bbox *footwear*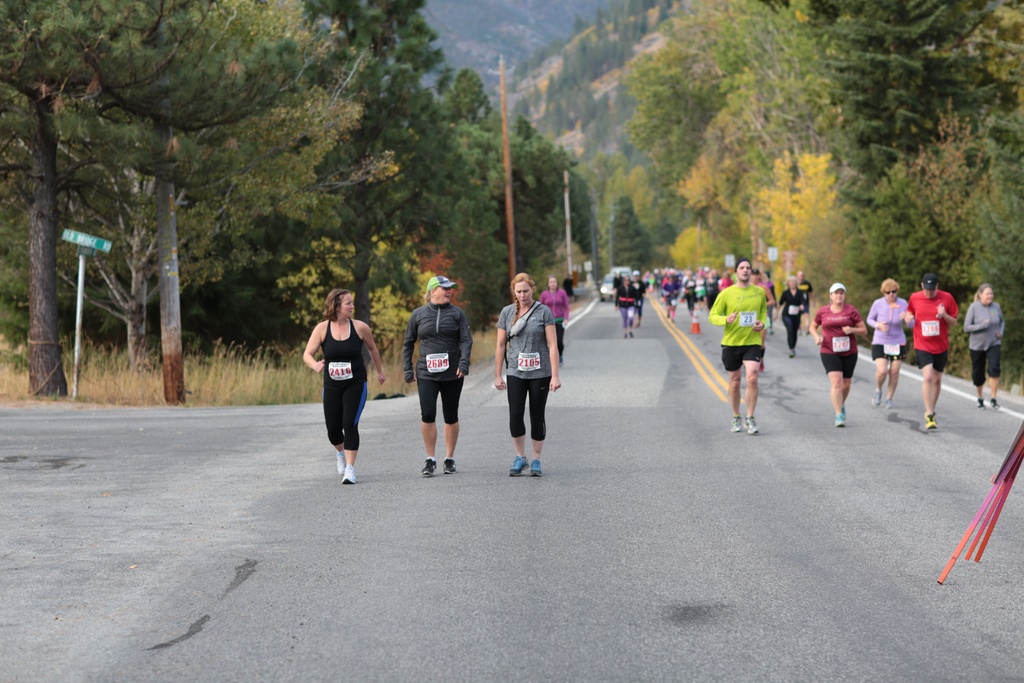
left=924, top=412, right=939, bottom=431
